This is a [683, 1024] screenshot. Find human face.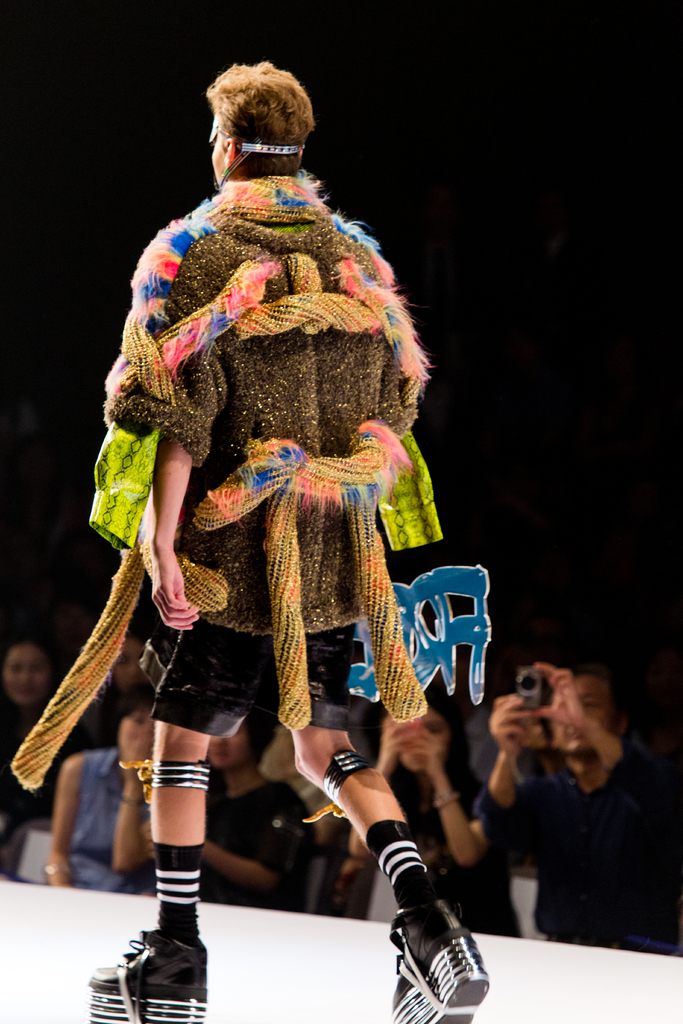
Bounding box: (left=3, top=640, right=50, bottom=705).
